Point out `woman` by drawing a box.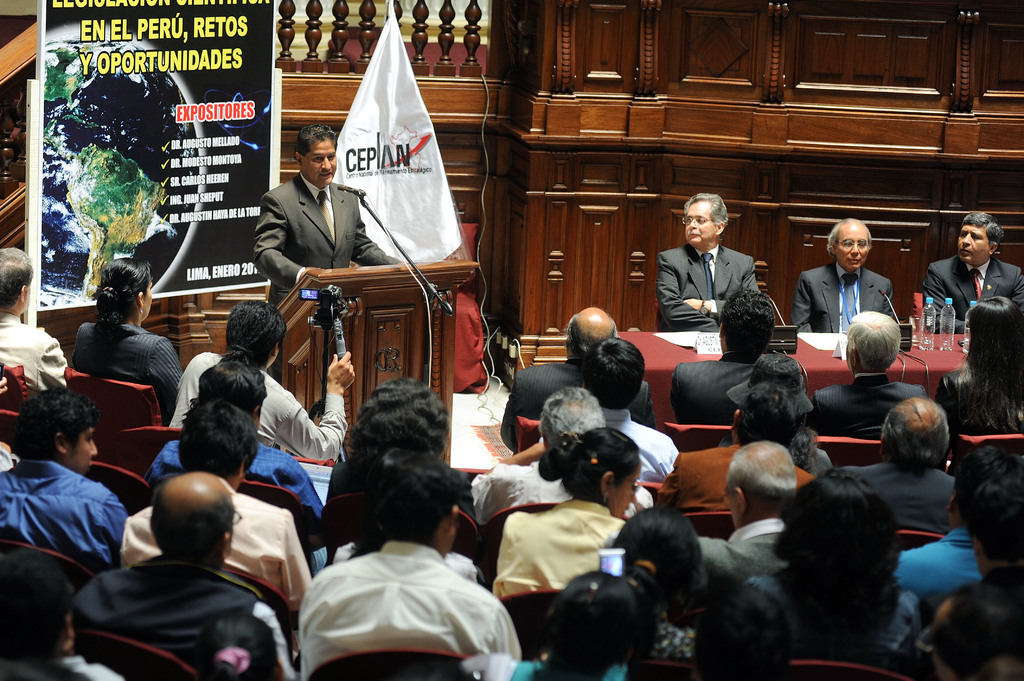
x1=58 y1=265 x2=177 y2=424.
